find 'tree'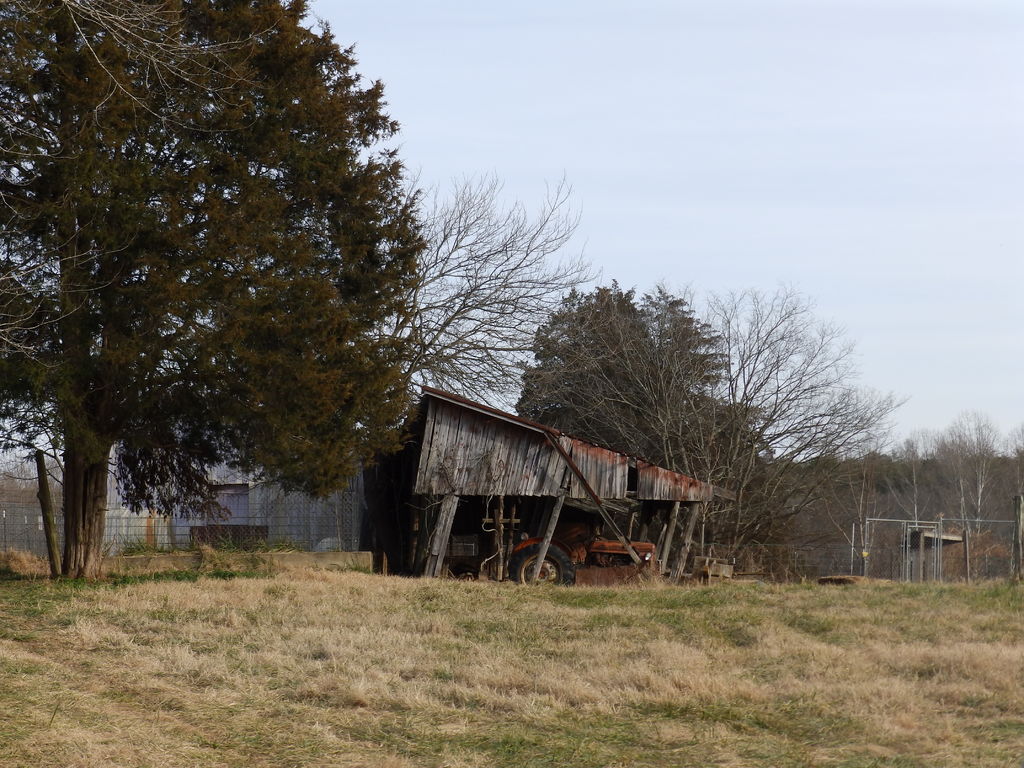
[511,275,774,540]
